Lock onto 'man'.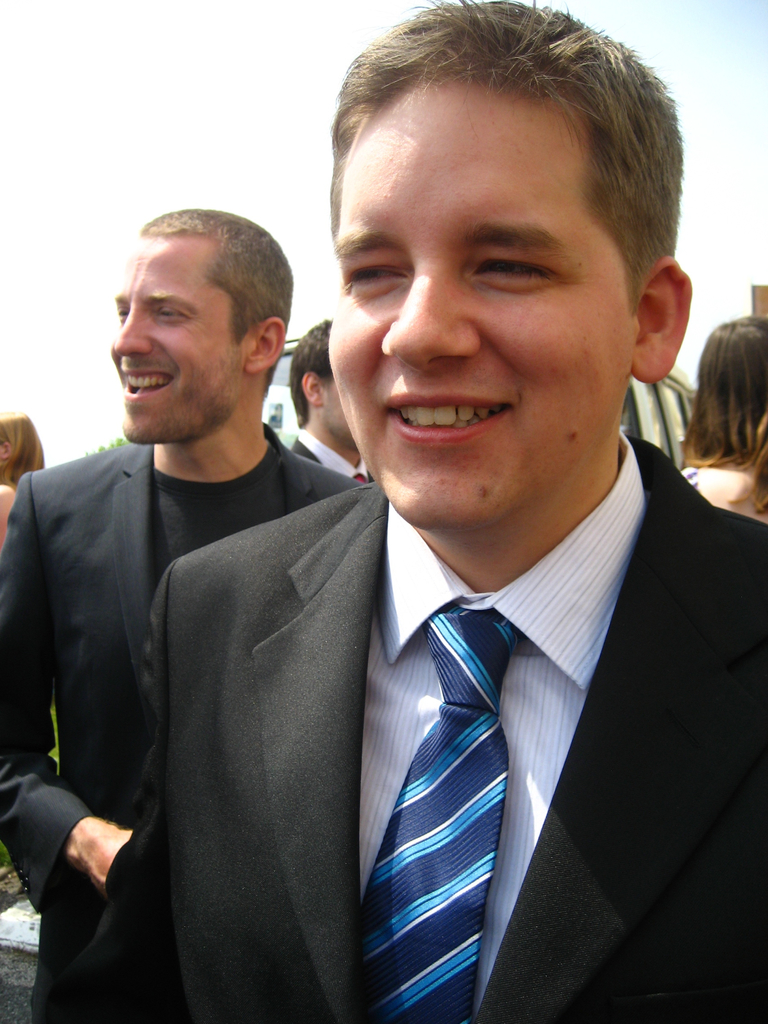
Locked: locate(287, 321, 380, 487).
